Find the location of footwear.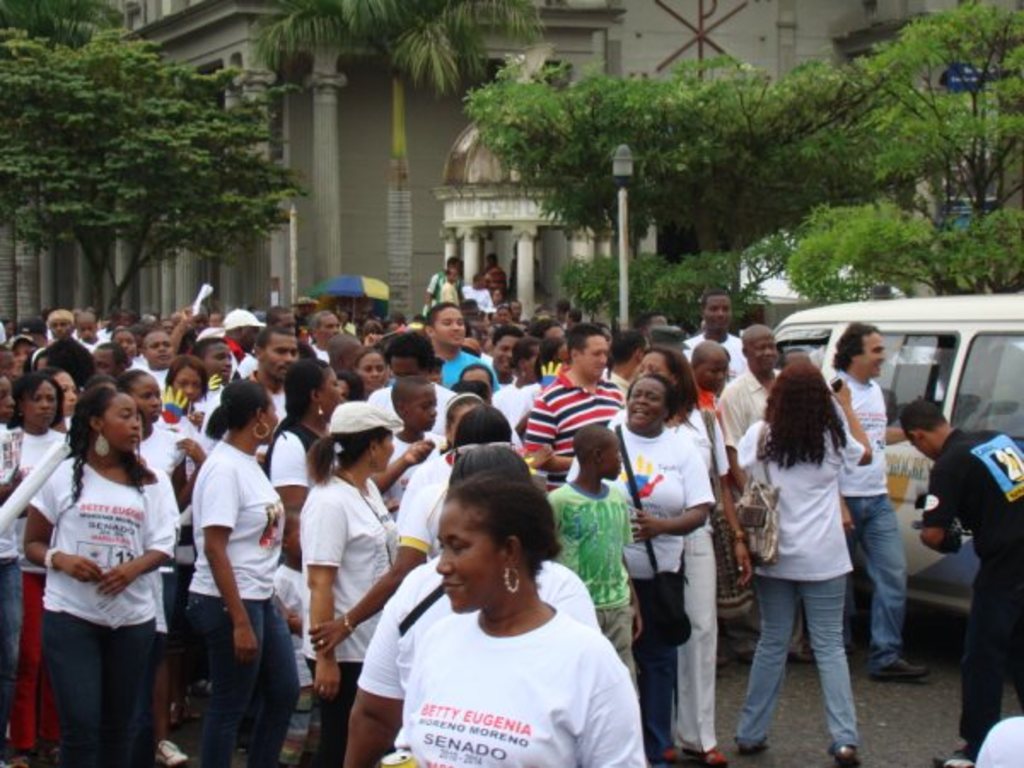
Location: left=787, top=650, right=814, bottom=662.
